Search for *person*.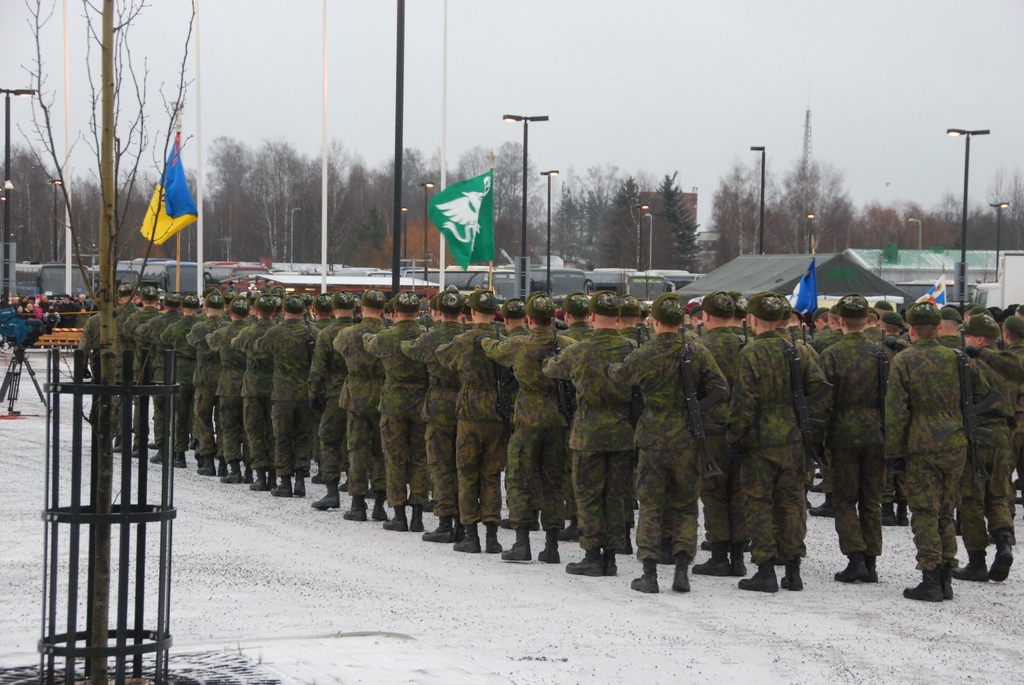
Found at (137,286,176,462).
